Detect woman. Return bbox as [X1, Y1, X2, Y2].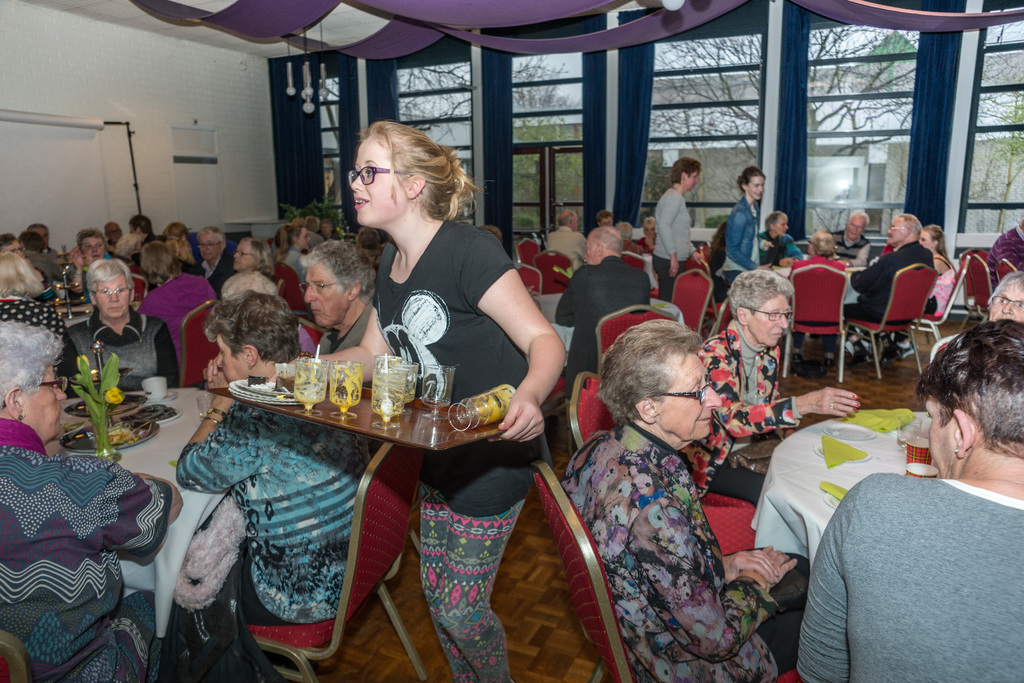
[919, 225, 953, 315].
